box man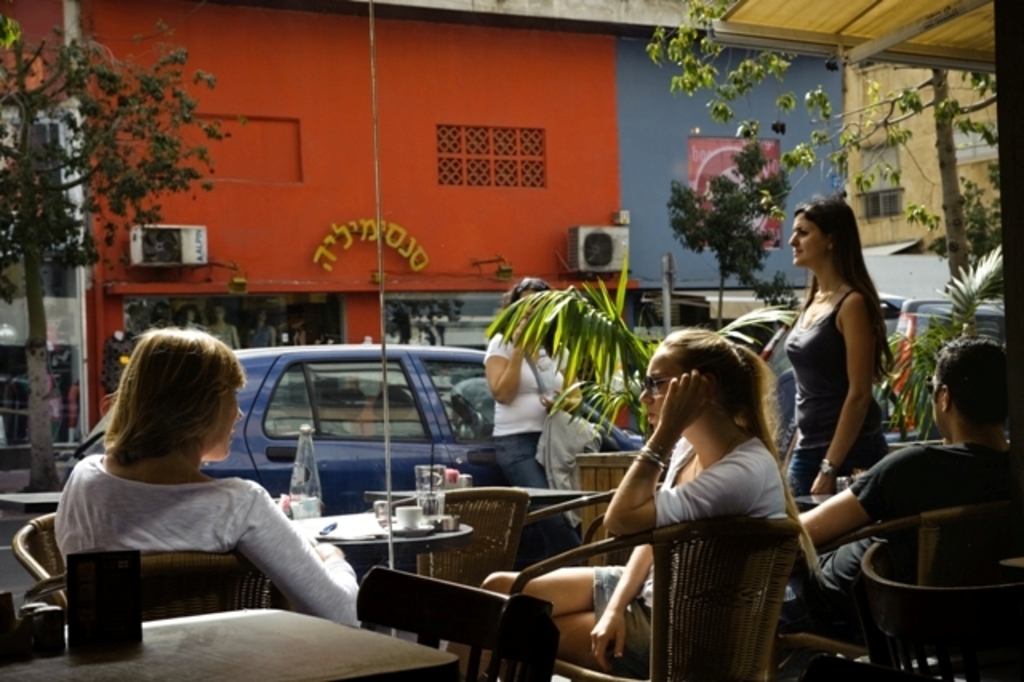
box=[779, 338, 1022, 639]
